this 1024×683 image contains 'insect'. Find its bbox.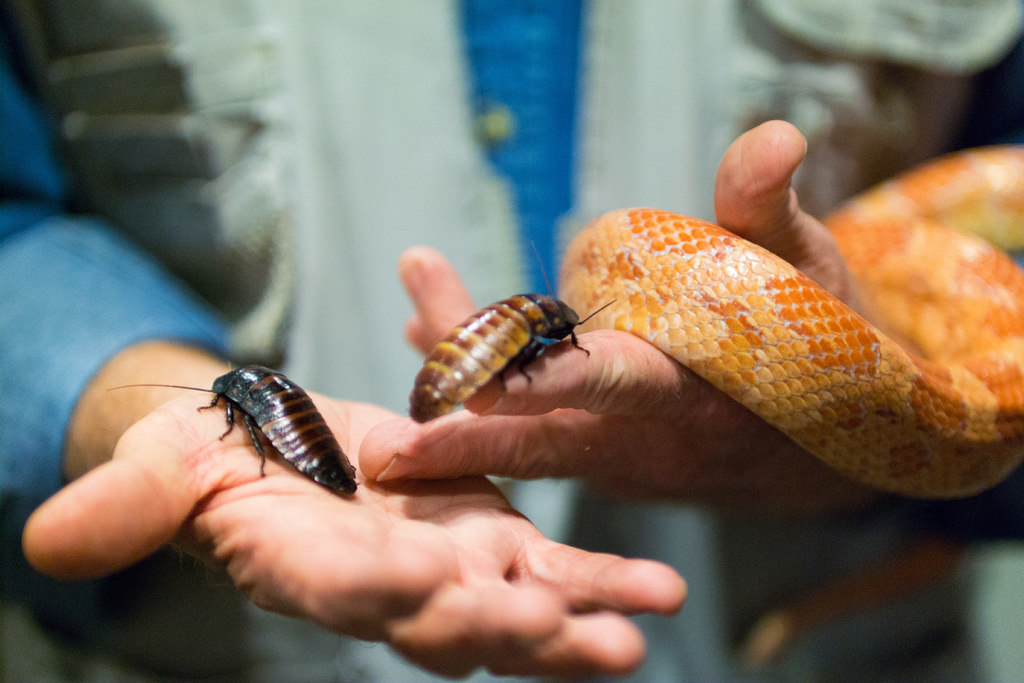
box=[404, 292, 619, 422].
